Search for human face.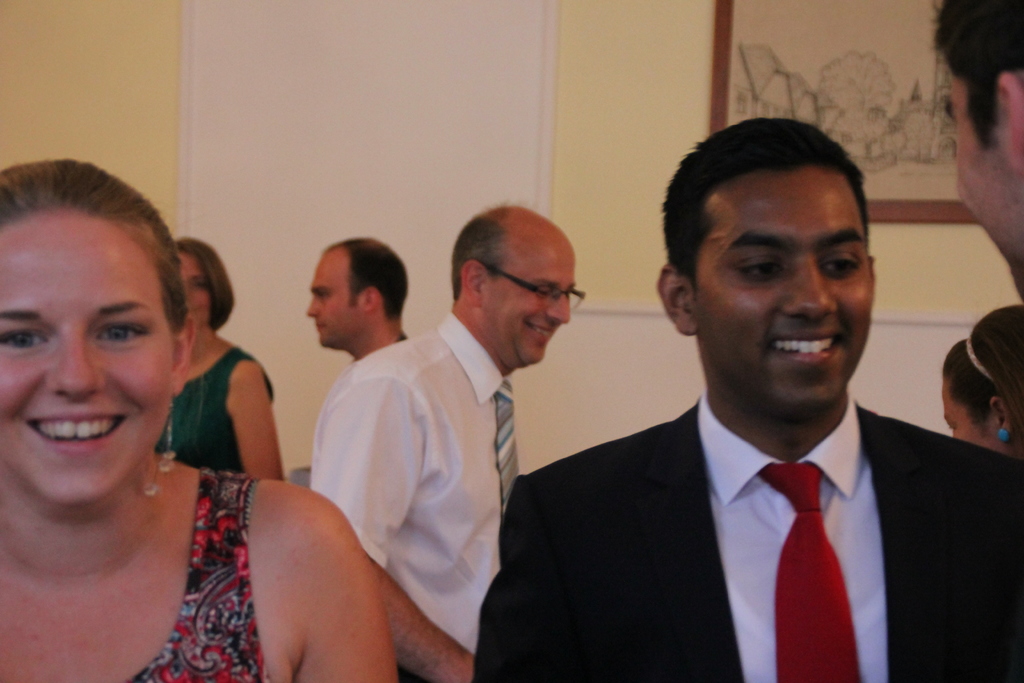
Found at [x1=0, y1=209, x2=171, y2=504].
